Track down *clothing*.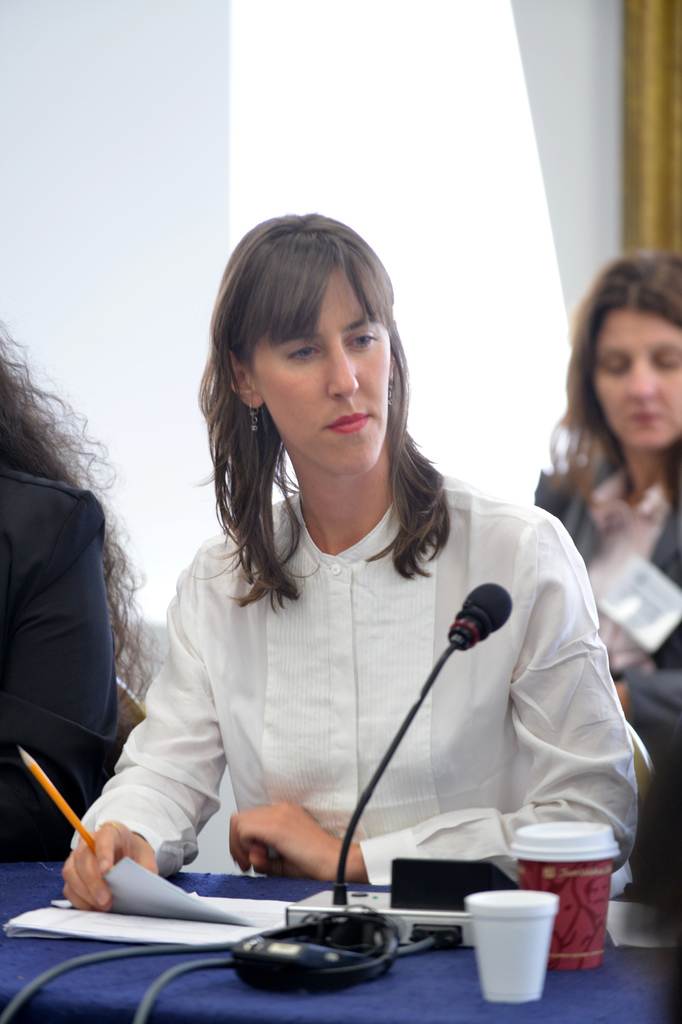
Tracked to l=0, t=469, r=123, b=855.
